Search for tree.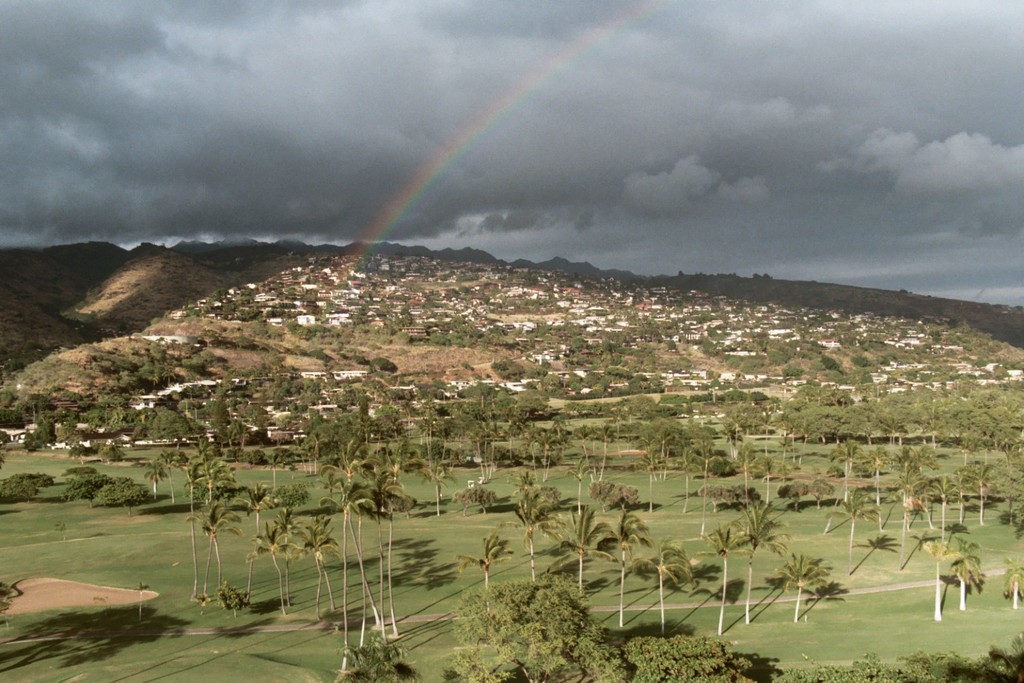
Found at 222/423/238/447.
